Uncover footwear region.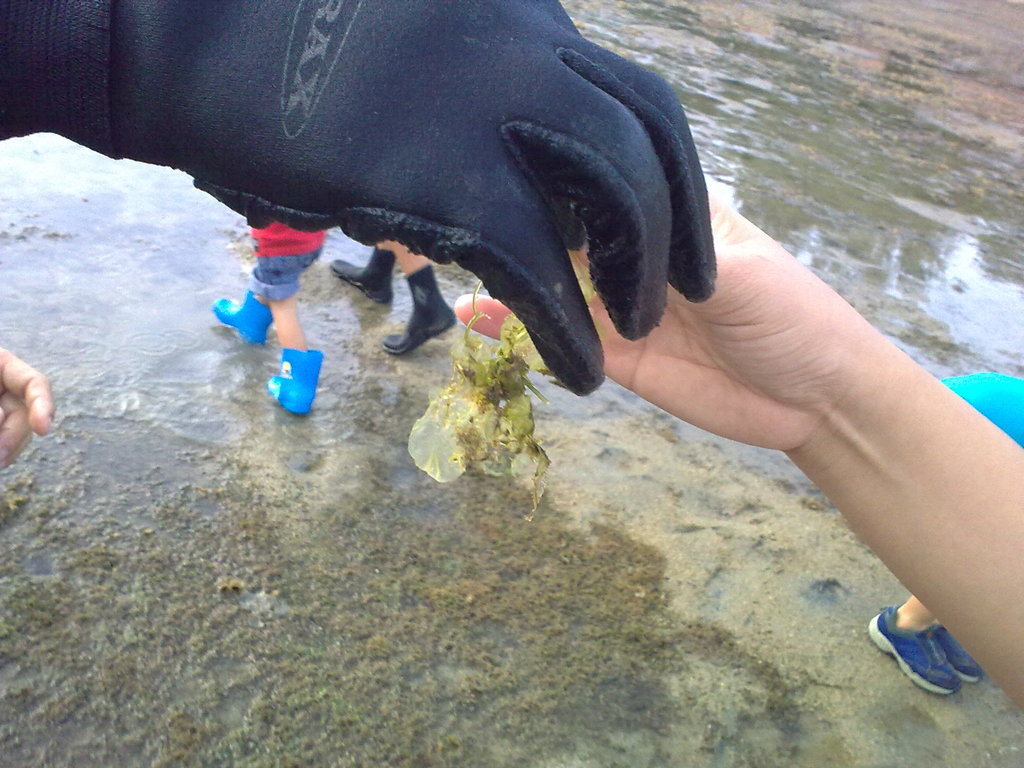
Uncovered: pyautogui.locateOnScreen(873, 604, 959, 696).
